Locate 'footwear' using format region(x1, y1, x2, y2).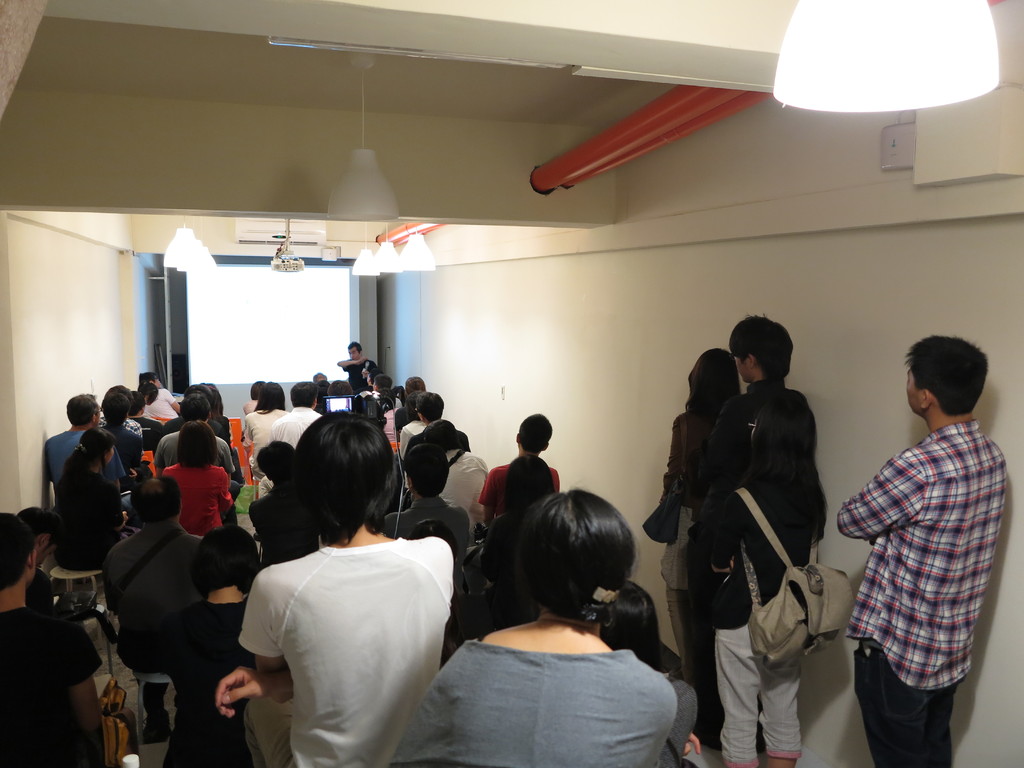
region(765, 752, 799, 767).
